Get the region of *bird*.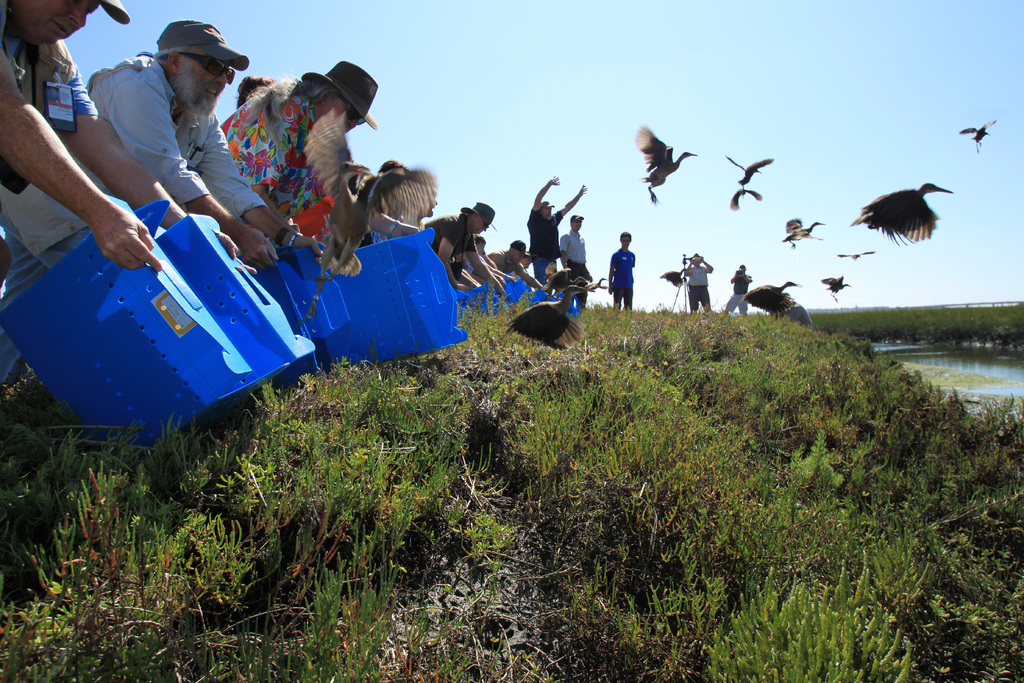
x1=725 y1=152 x2=772 y2=188.
